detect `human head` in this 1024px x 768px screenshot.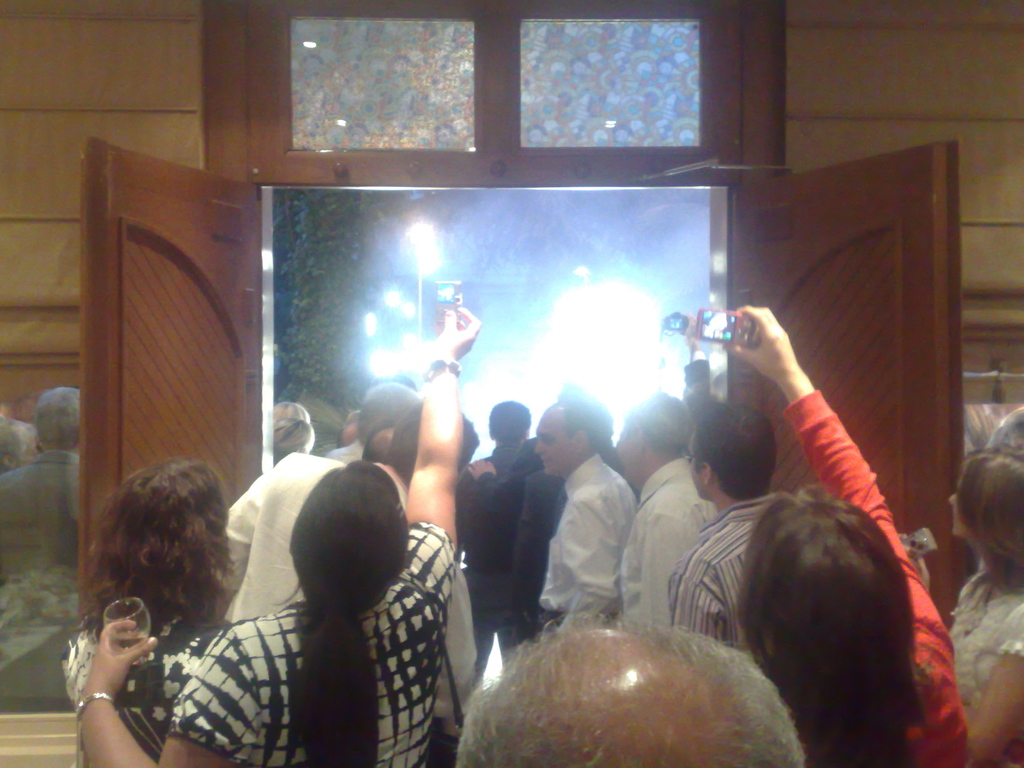
Detection: [left=687, top=403, right=777, bottom=500].
